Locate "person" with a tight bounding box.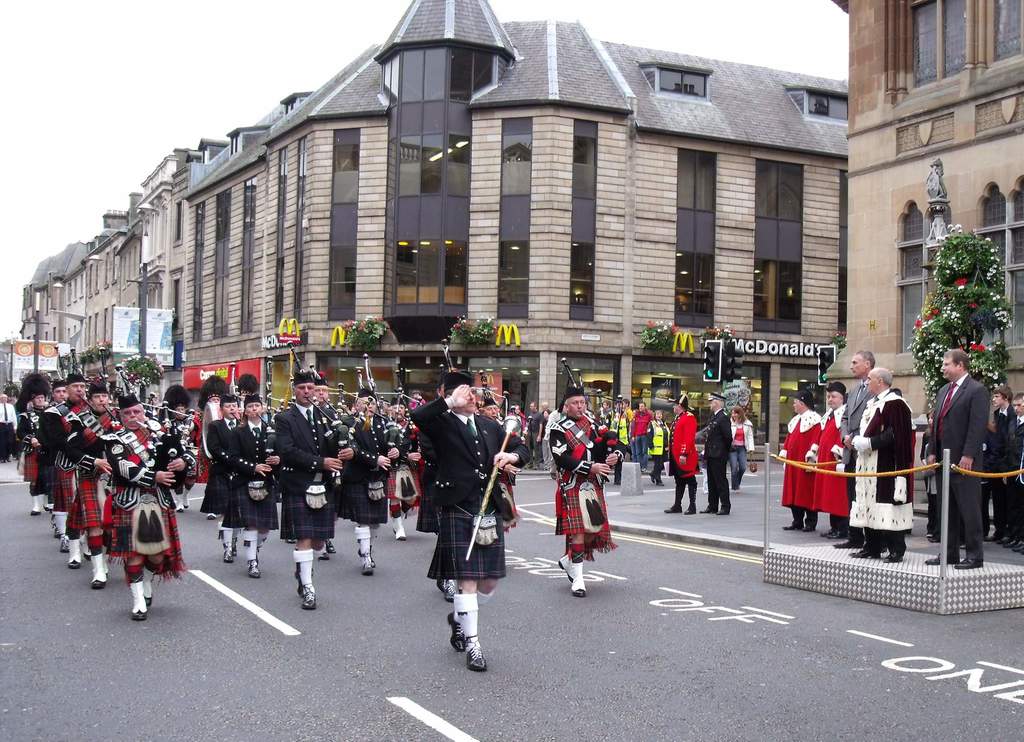
bbox=(646, 406, 671, 484).
